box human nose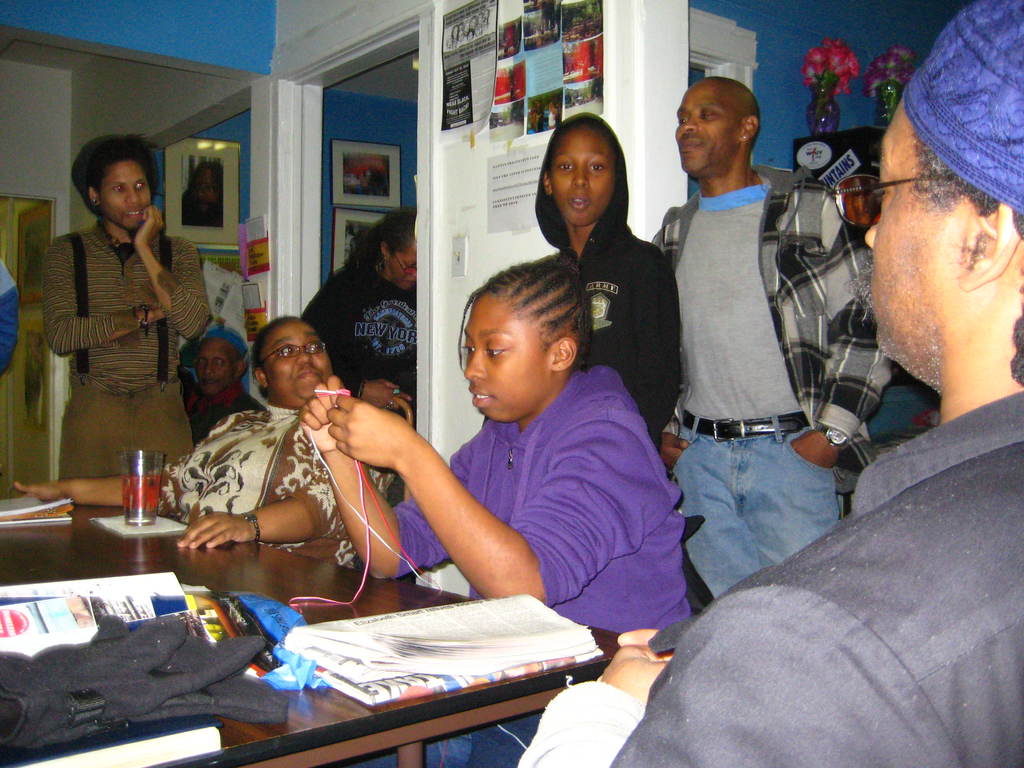
[465,349,483,380]
